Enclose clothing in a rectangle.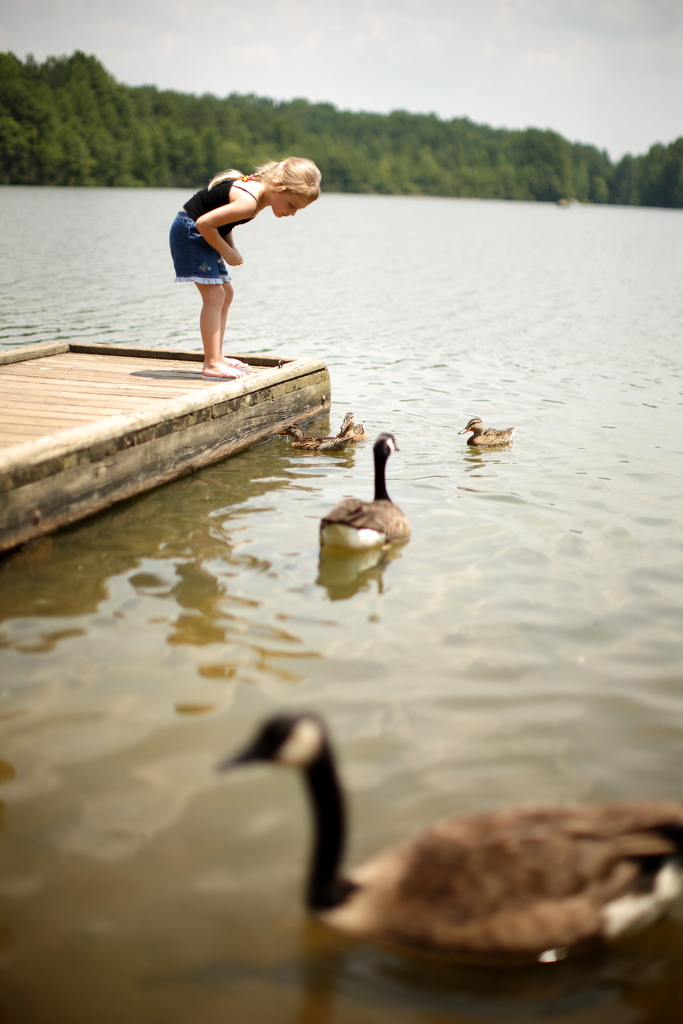
region(184, 179, 247, 241).
